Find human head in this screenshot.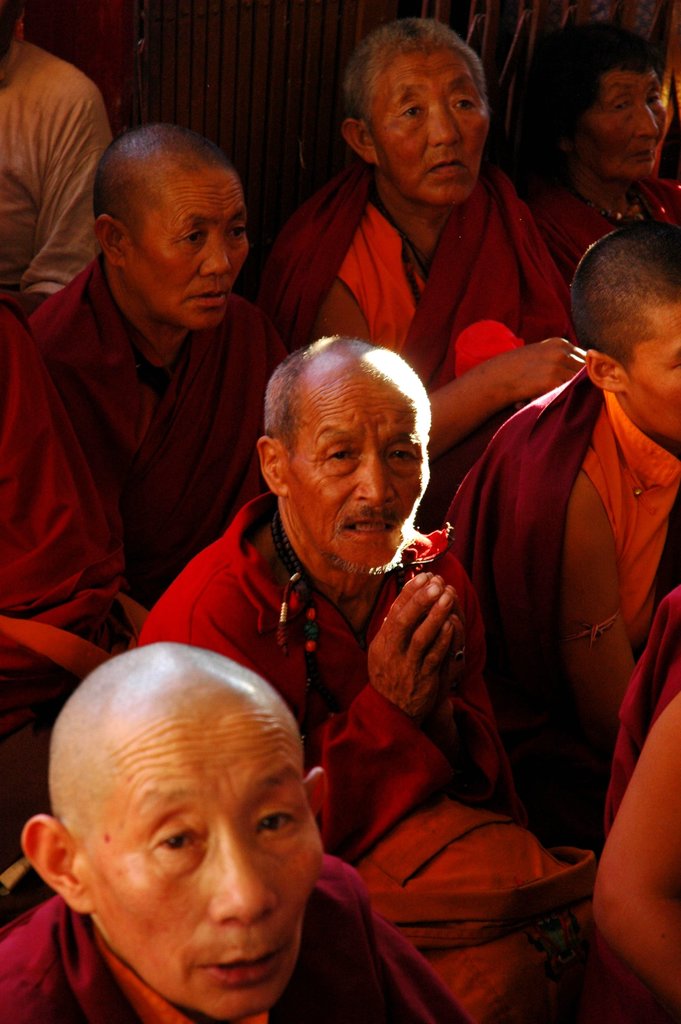
The bounding box for human head is BBox(570, 218, 680, 435).
